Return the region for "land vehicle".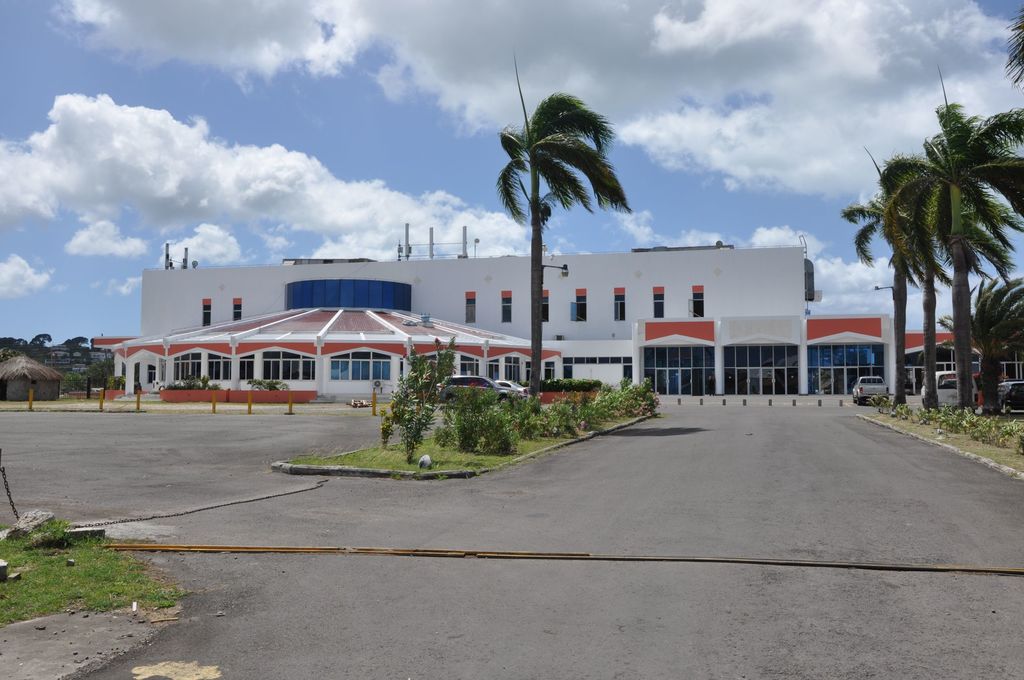
bbox=(973, 371, 1009, 399).
